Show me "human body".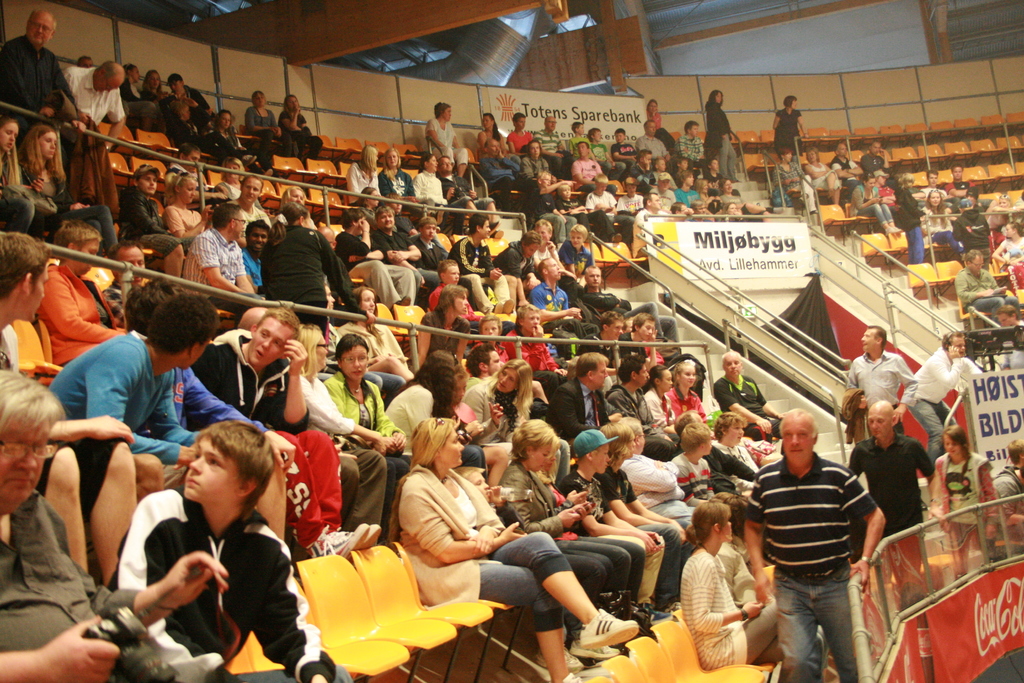
"human body" is here: BBox(910, 346, 986, 467).
